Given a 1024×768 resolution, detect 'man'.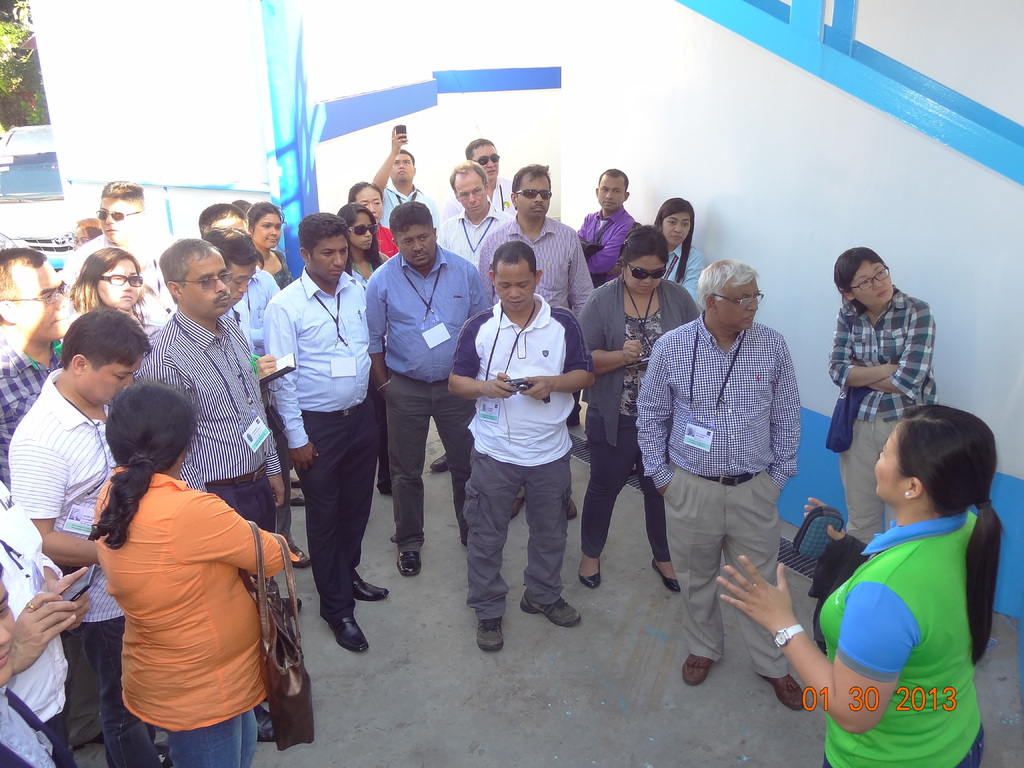
448:238:602:660.
